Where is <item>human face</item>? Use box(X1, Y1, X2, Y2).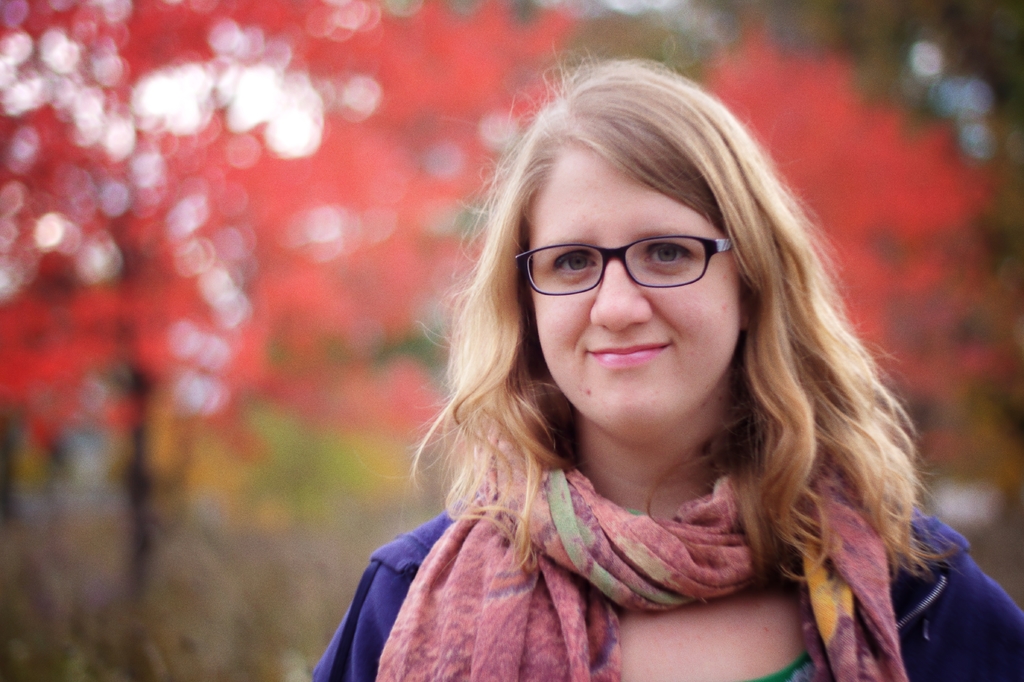
box(506, 127, 769, 453).
